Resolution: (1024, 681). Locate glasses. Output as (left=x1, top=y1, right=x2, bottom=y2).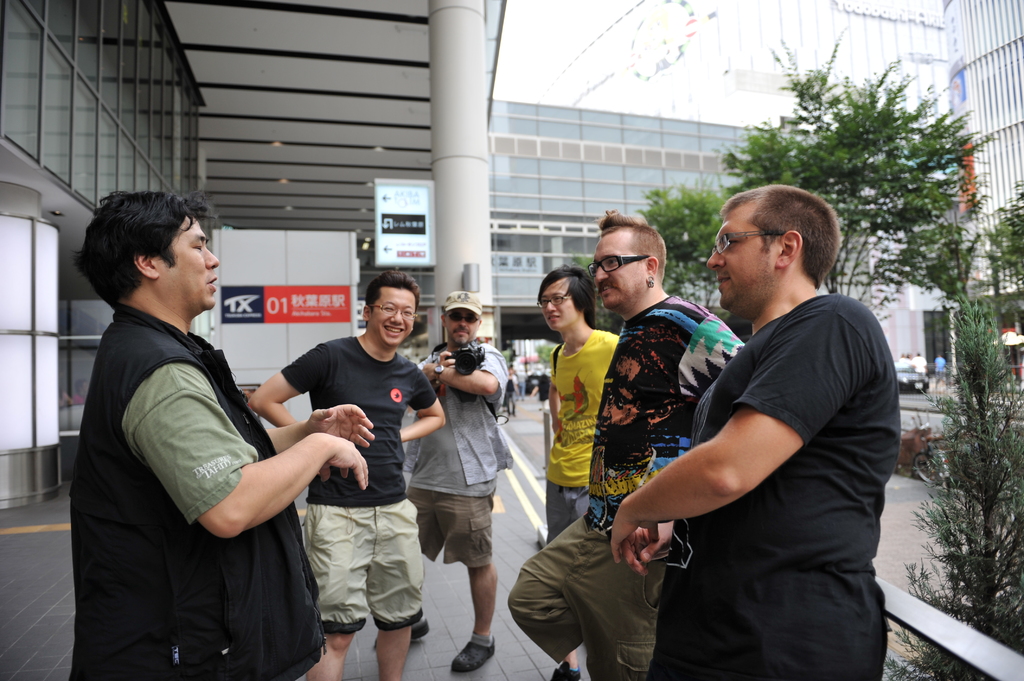
(left=365, top=301, right=419, bottom=320).
